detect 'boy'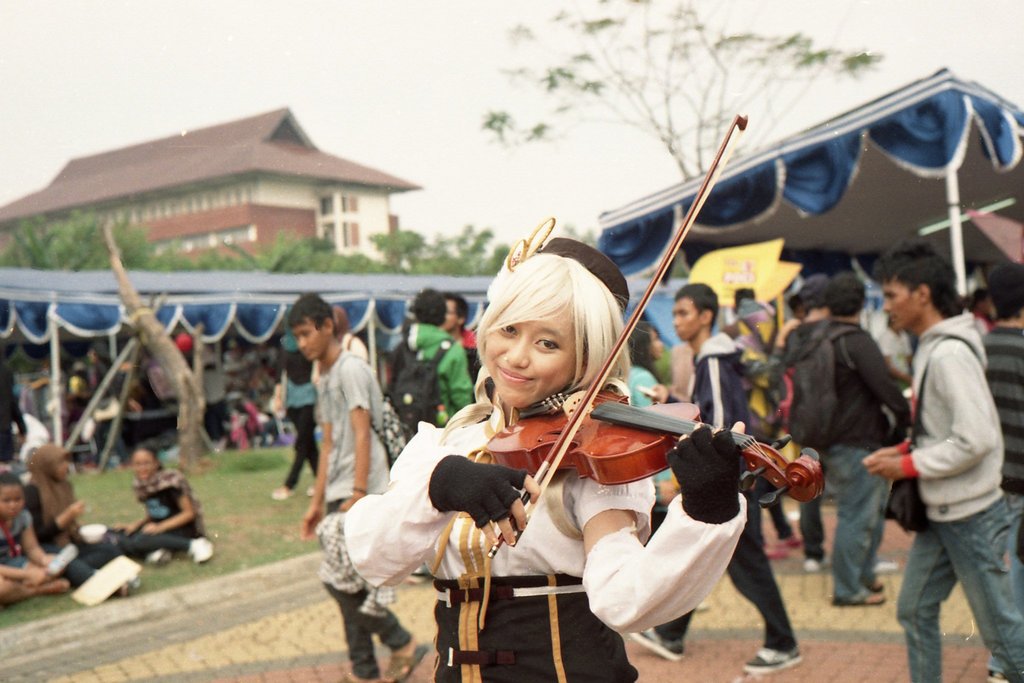
[x1=623, y1=283, x2=803, y2=668]
